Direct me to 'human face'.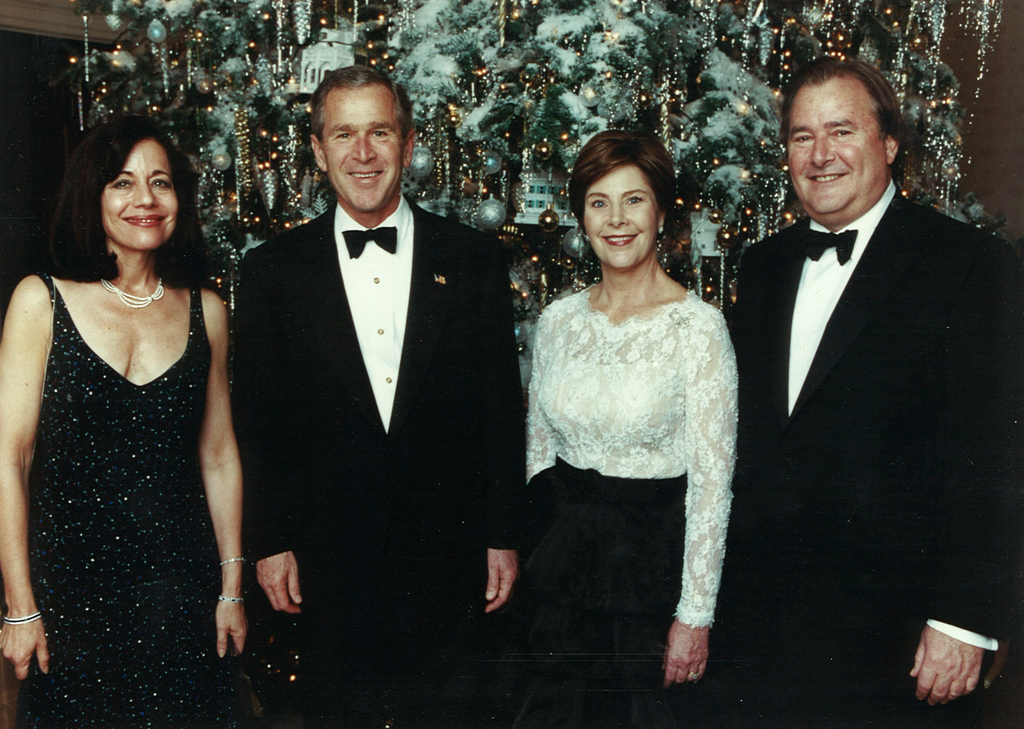
Direction: 584 164 657 266.
